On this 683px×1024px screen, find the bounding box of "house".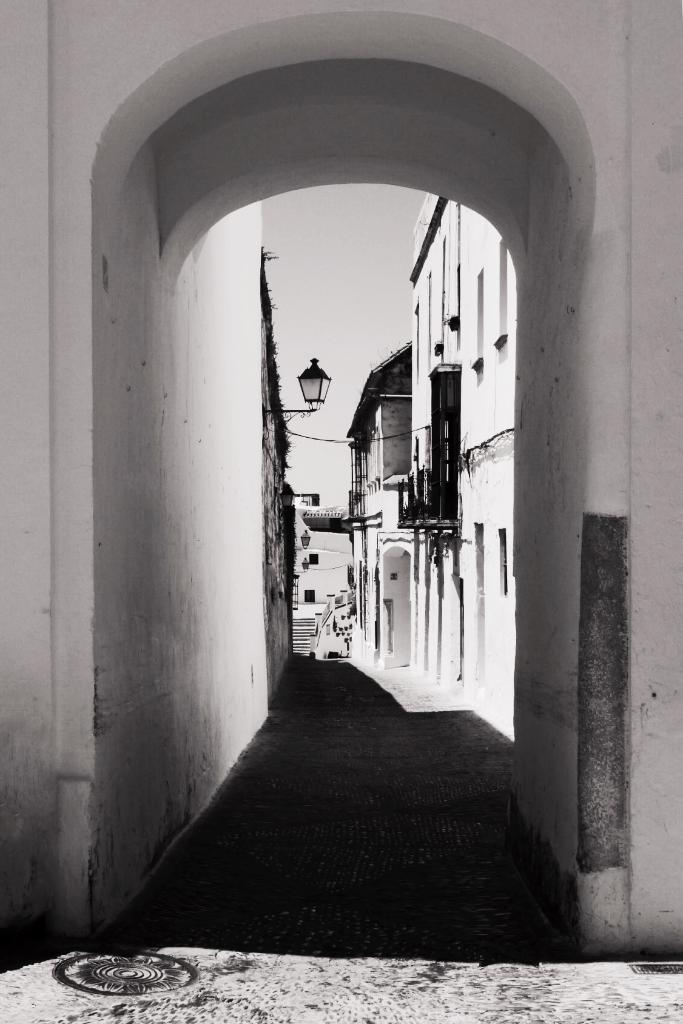
Bounding box: 447/204/524/734.
